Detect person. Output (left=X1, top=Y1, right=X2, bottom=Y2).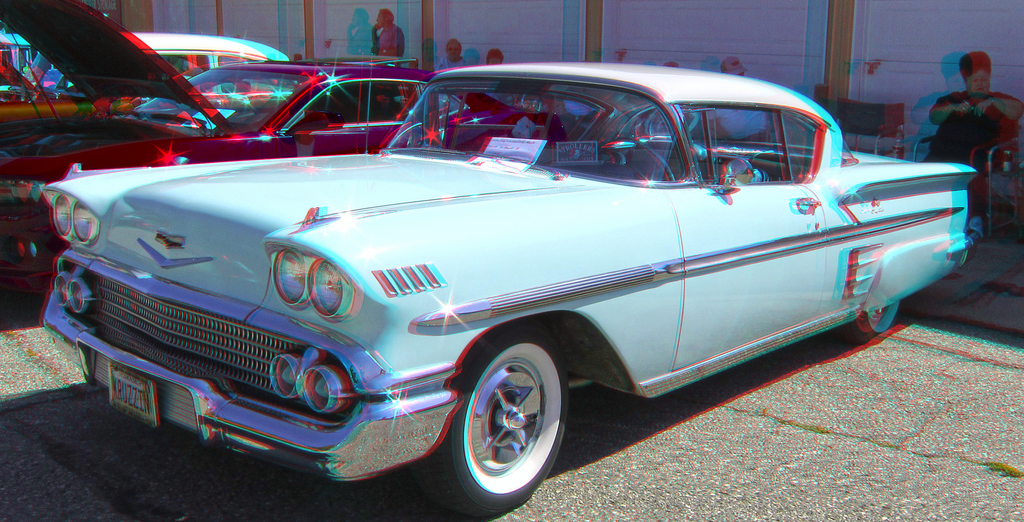
(left=934, top=35, right=1020, bottom=194).
